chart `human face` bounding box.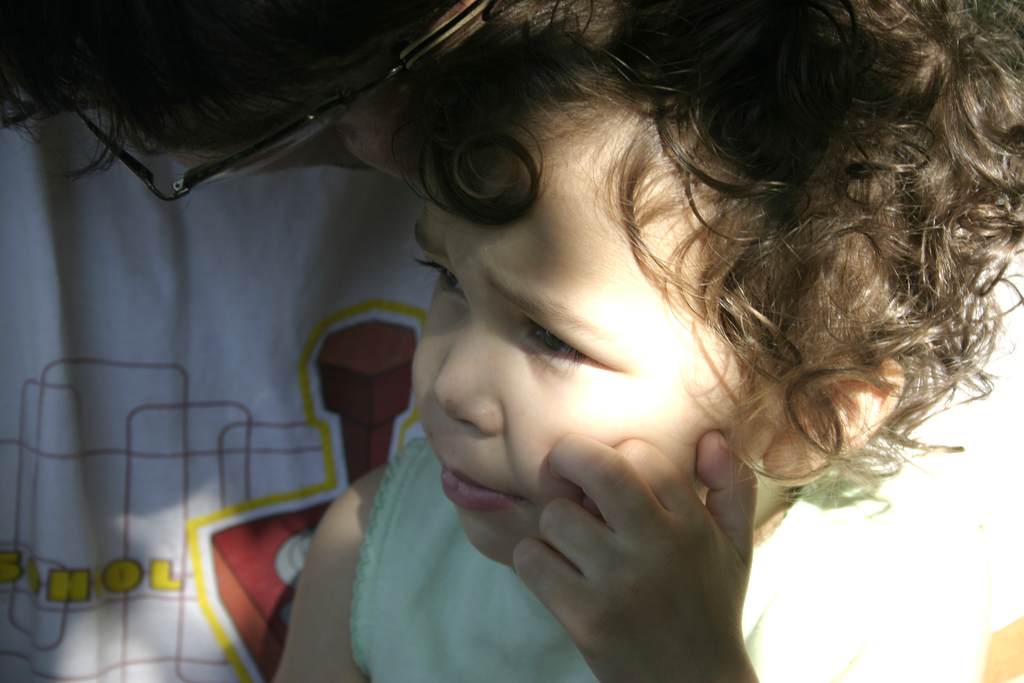
Charted: pyautogui.locateOnScreen(401, 93, 797, 561).
